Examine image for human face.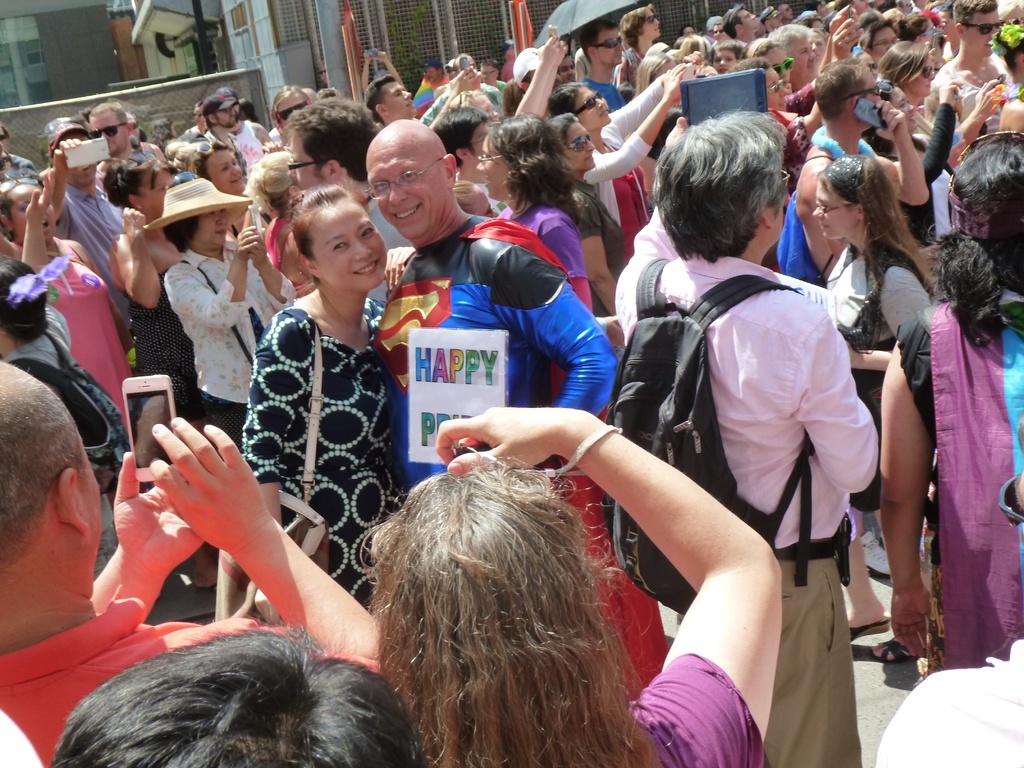
Examination result: select_region(911, 53, 934, 93).
